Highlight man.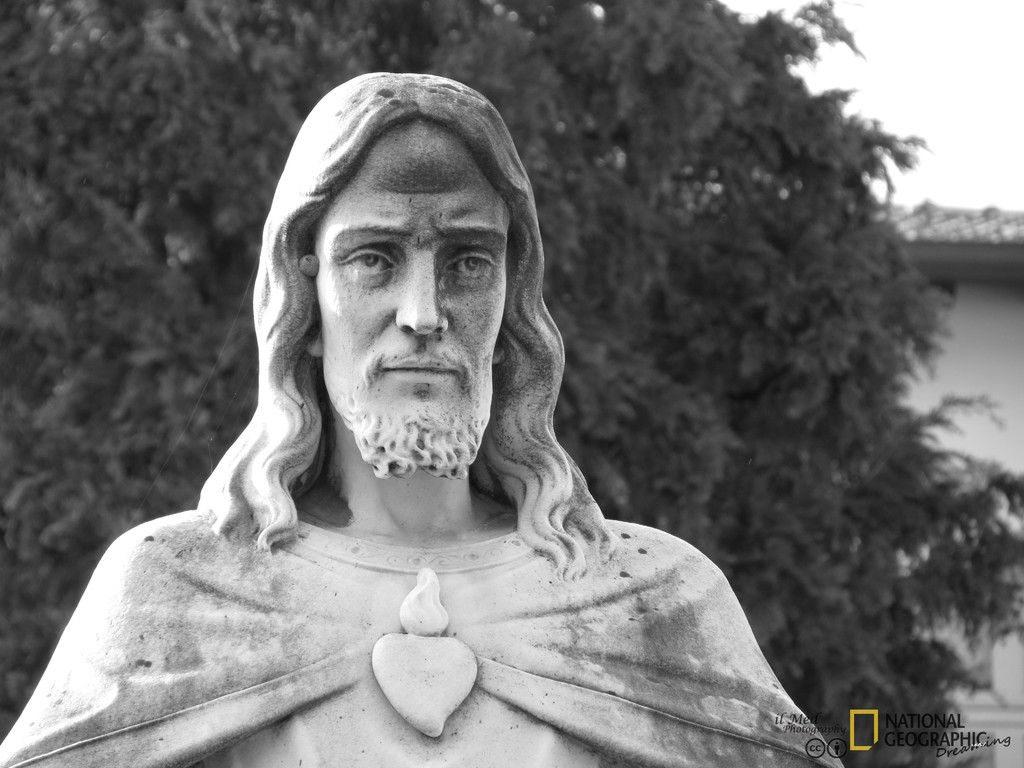
Highlighted region: 47,31,864,739.
